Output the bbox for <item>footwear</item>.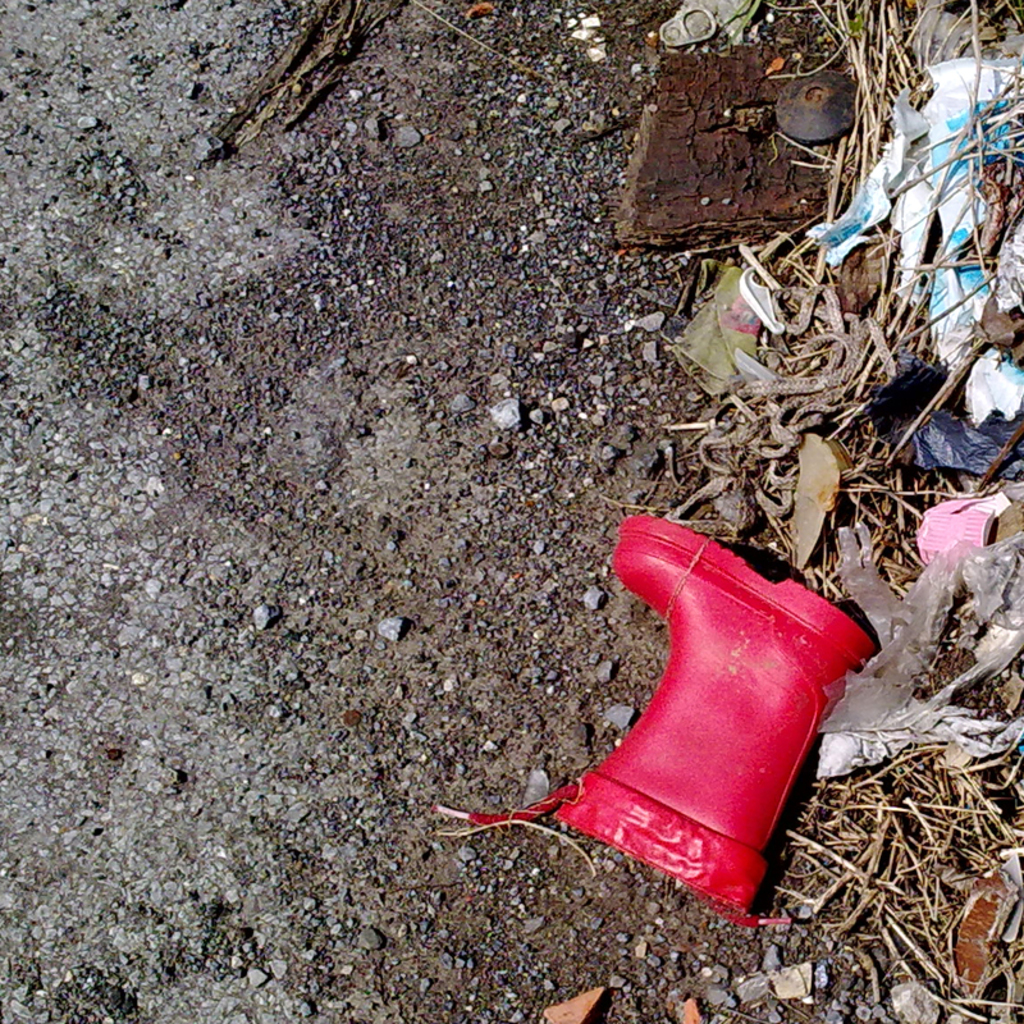
box=[430, 509, 860, 931].
